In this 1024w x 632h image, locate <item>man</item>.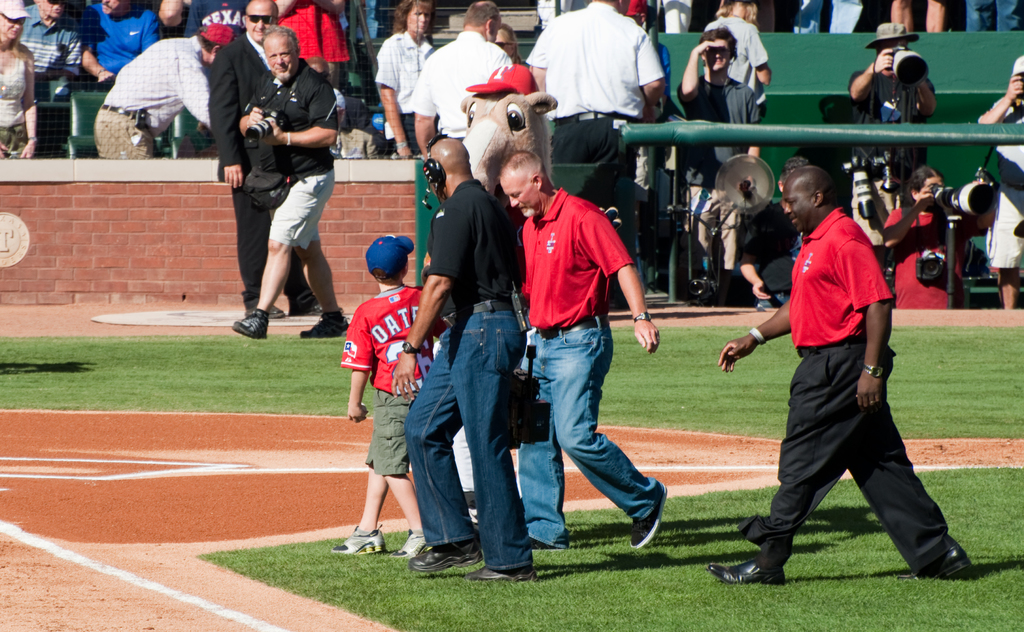
Bounding box: <bbox>11, 0, 111, 88</bbox>.
